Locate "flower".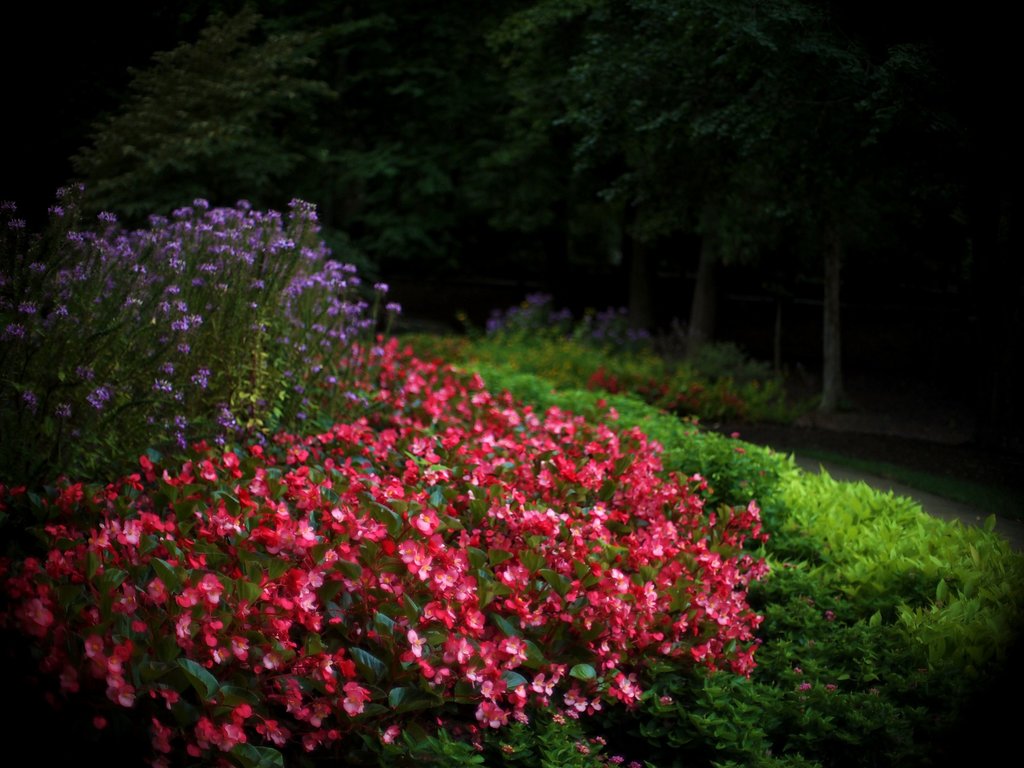
Bounding box: Rect(395, 627, 424, 663).
